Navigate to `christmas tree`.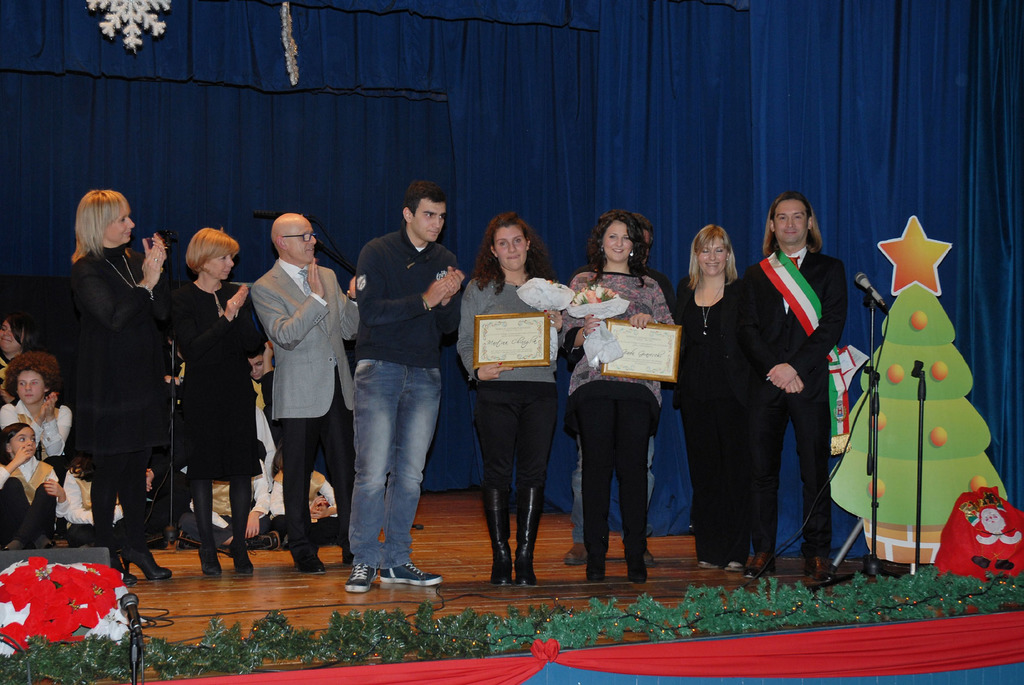
Navigation target: 823:215:1013:564.
